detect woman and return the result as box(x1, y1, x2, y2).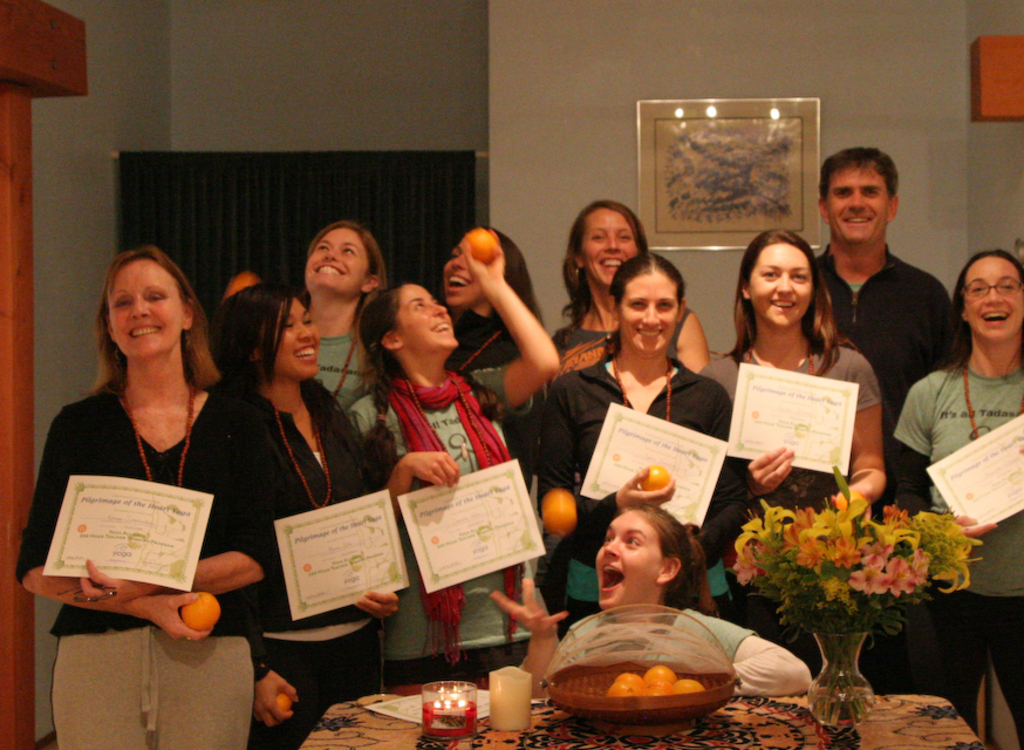
box(874, 245, 1023, 749).
